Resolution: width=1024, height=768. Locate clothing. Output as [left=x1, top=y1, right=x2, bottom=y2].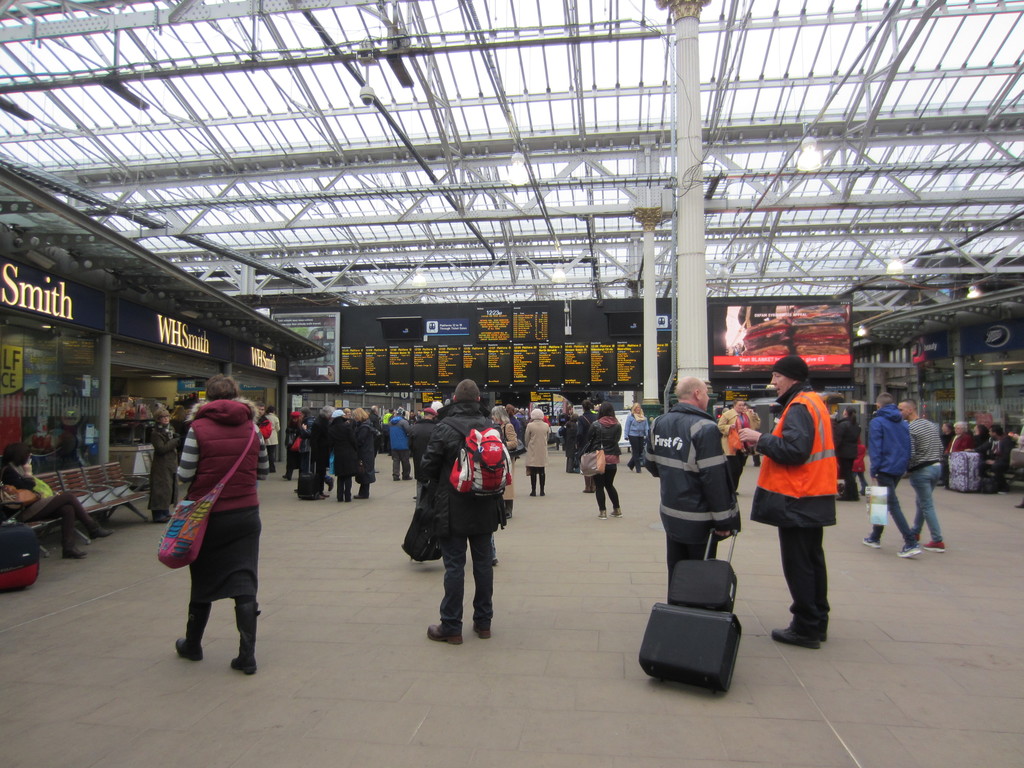
[left=977, top=431, right=995, bottom=460].
